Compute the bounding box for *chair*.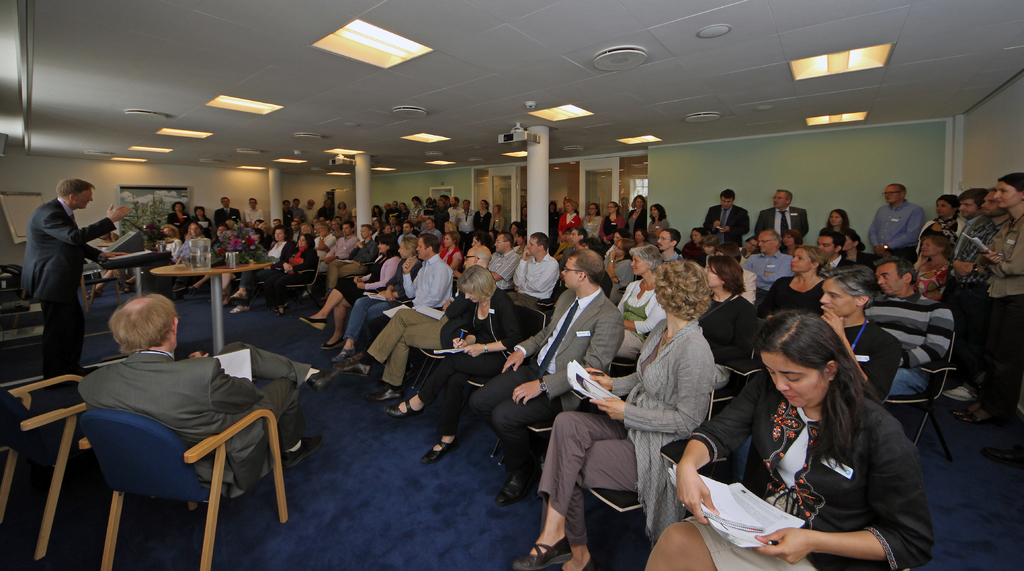
<bbox>708, 317, 762, 411</bbox>.
